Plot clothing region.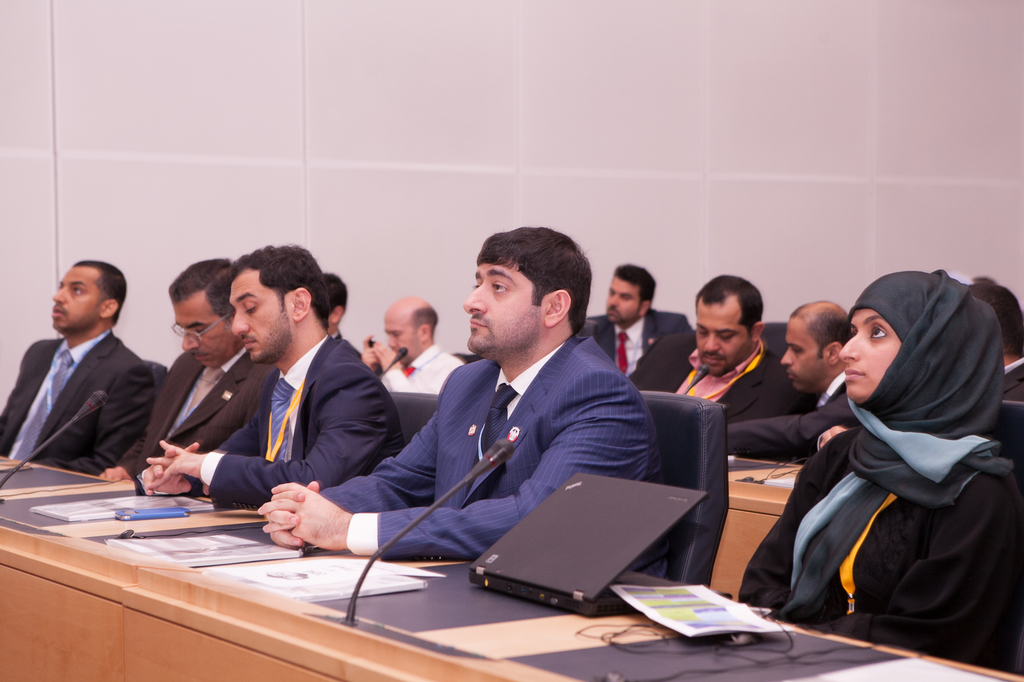
Plotted at [109, 340, 279, 466].
